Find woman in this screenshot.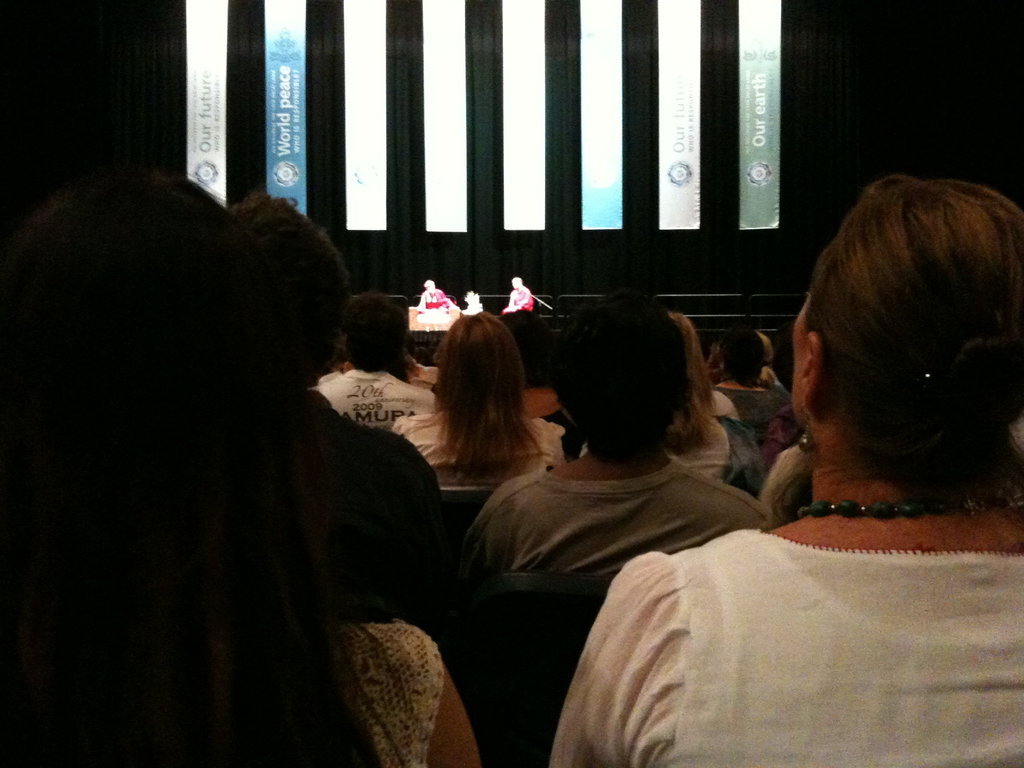
The bounding box for woman is region(554, 178, 1023, 767).
